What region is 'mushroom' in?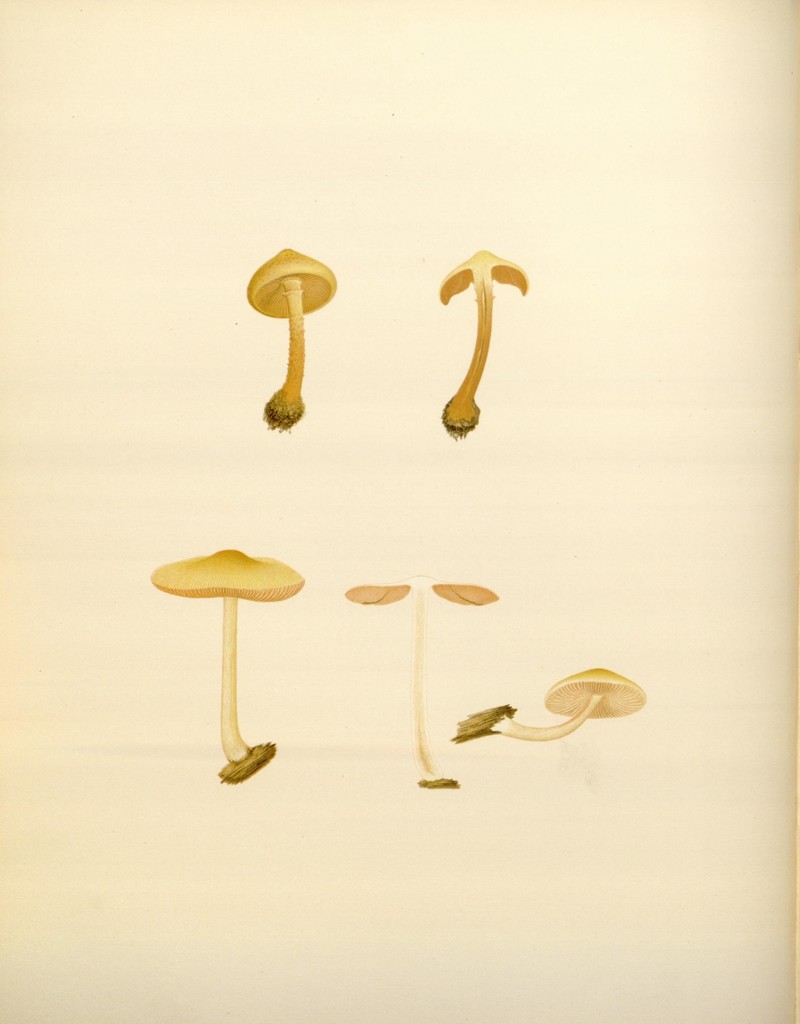
locate(149, 548, 300, 780).
